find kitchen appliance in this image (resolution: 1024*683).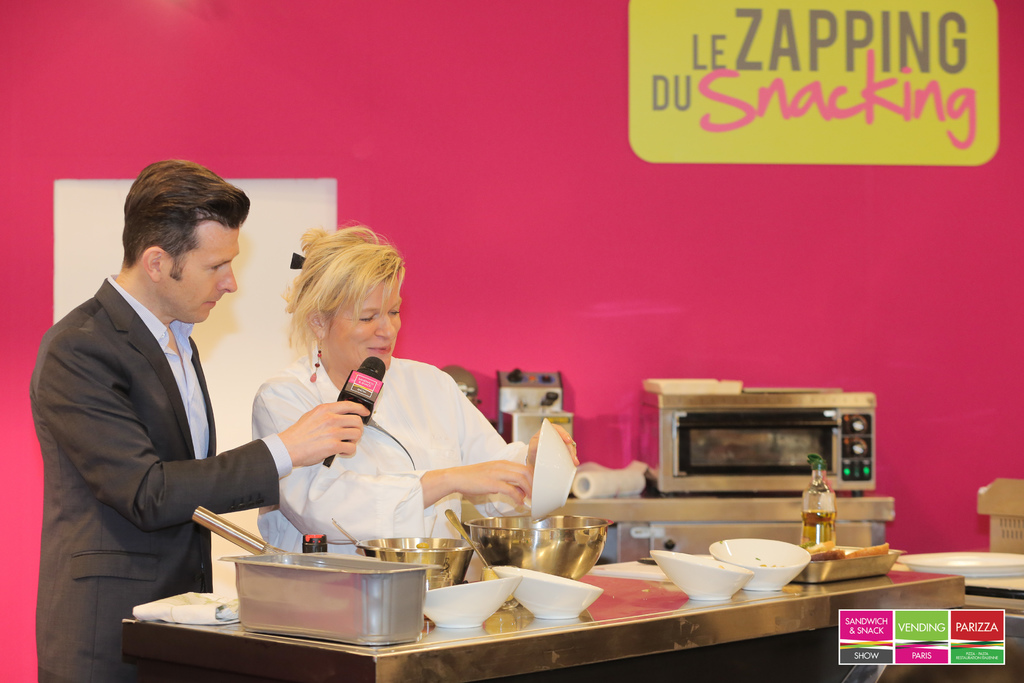
(left=649, top=549, right=749, bottom=600).
